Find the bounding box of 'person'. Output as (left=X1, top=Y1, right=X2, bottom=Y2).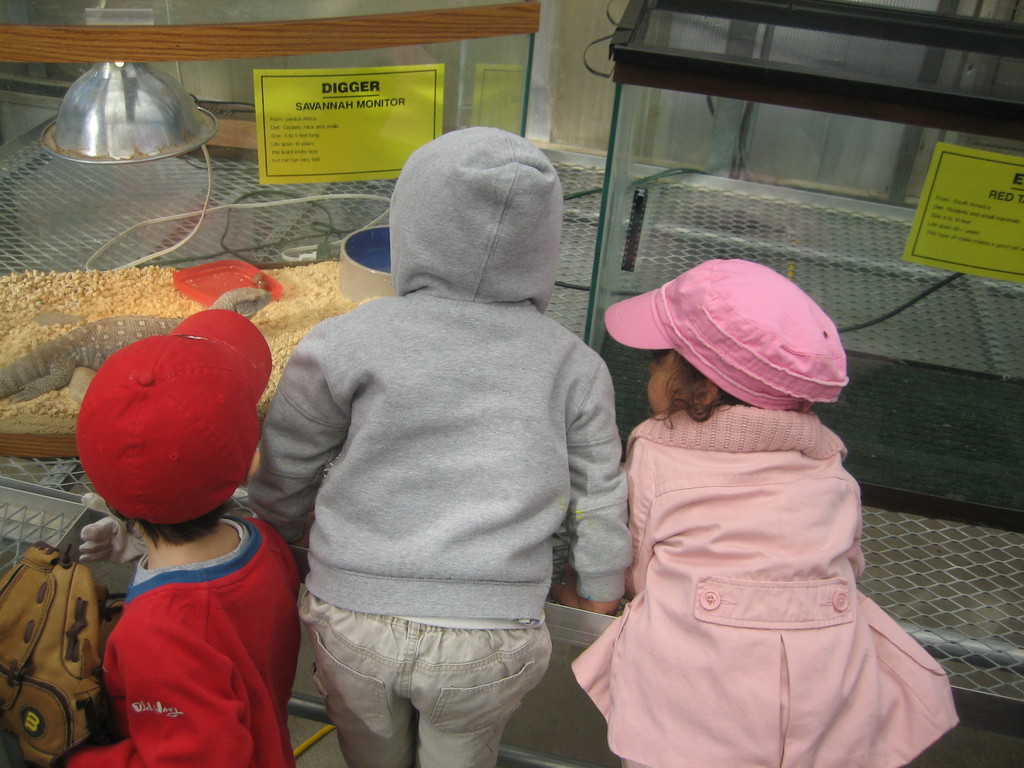
(left=236, top=120, right=636, bottom=767).
